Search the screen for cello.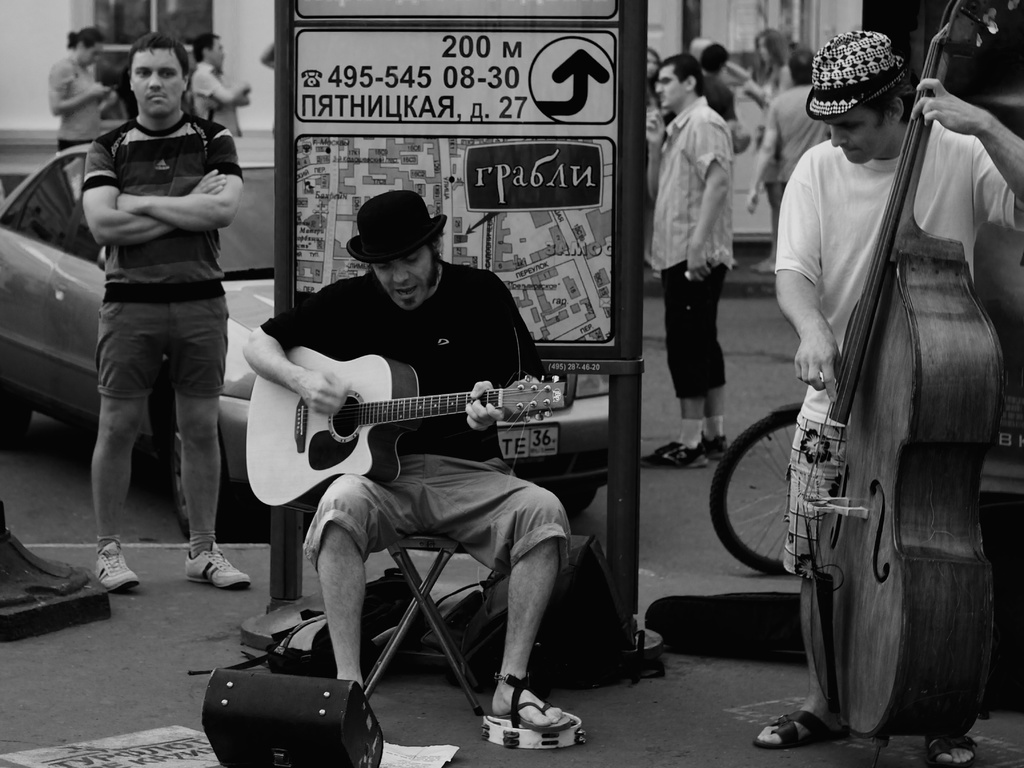
Found at (809, 0, 1020, 767).
